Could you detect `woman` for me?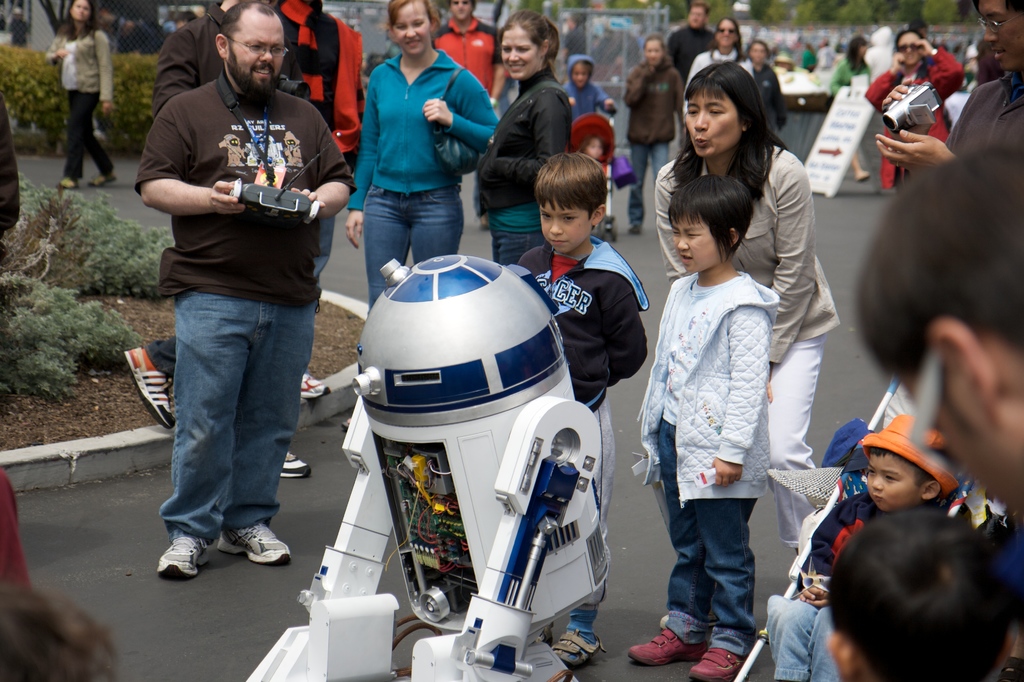
Detection result: rect(474, 13, 573, 268).
